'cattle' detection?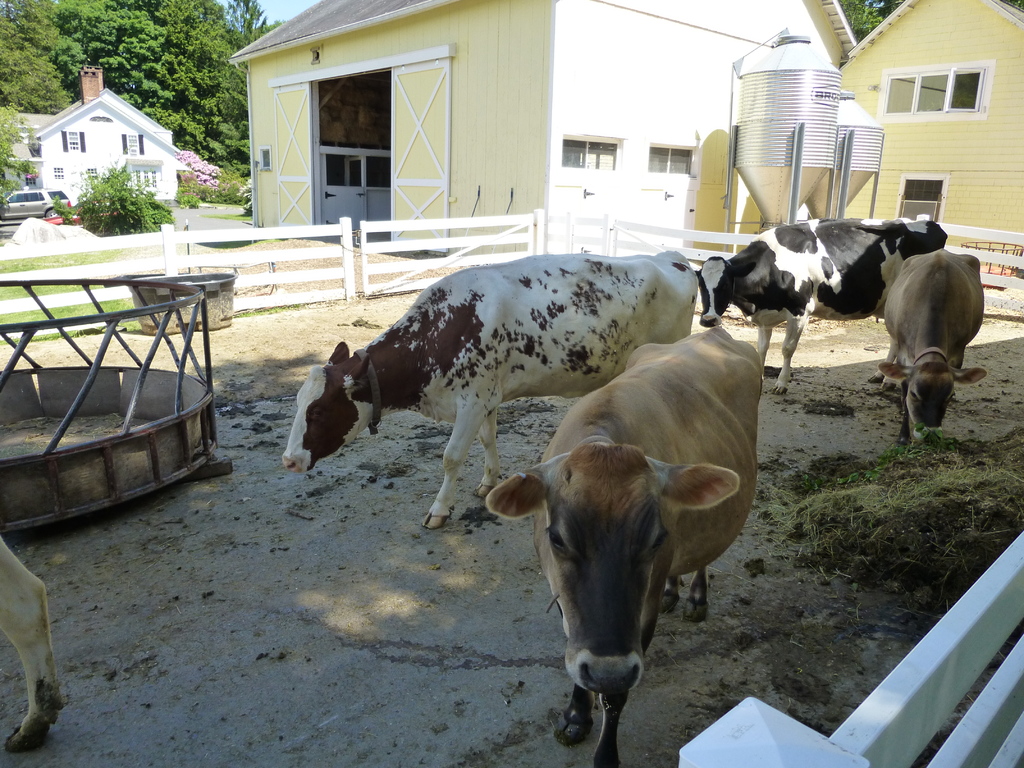
<box>865,254,988,447</box>
